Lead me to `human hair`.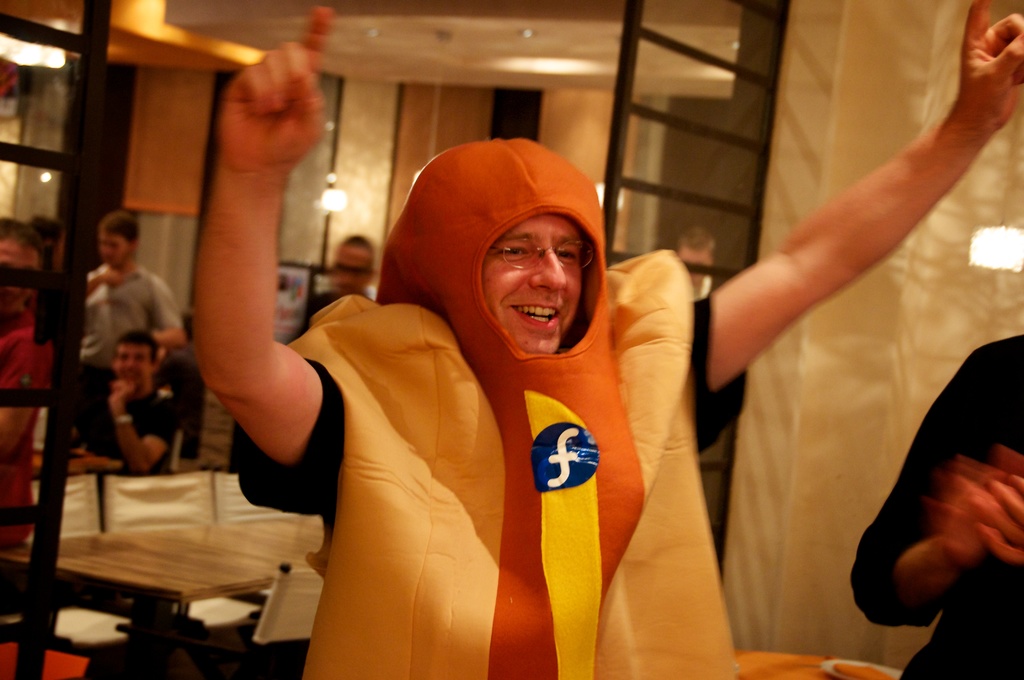
Lead to detection(341, 235, 375, 271).
